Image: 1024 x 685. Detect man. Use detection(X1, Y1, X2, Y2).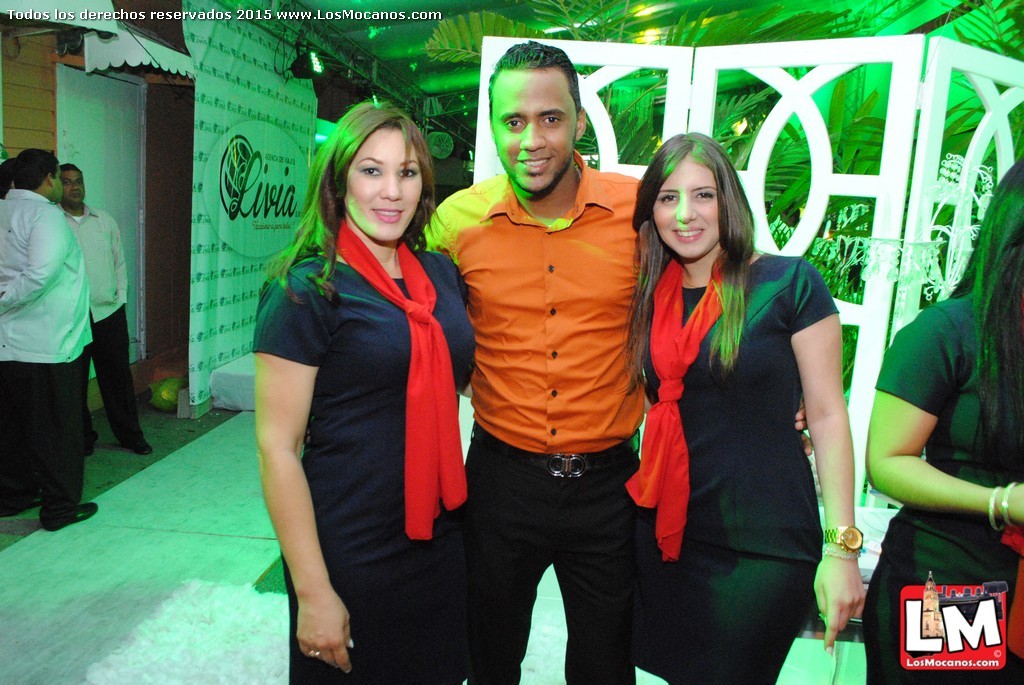
detection(413, 34, 657, 684).
